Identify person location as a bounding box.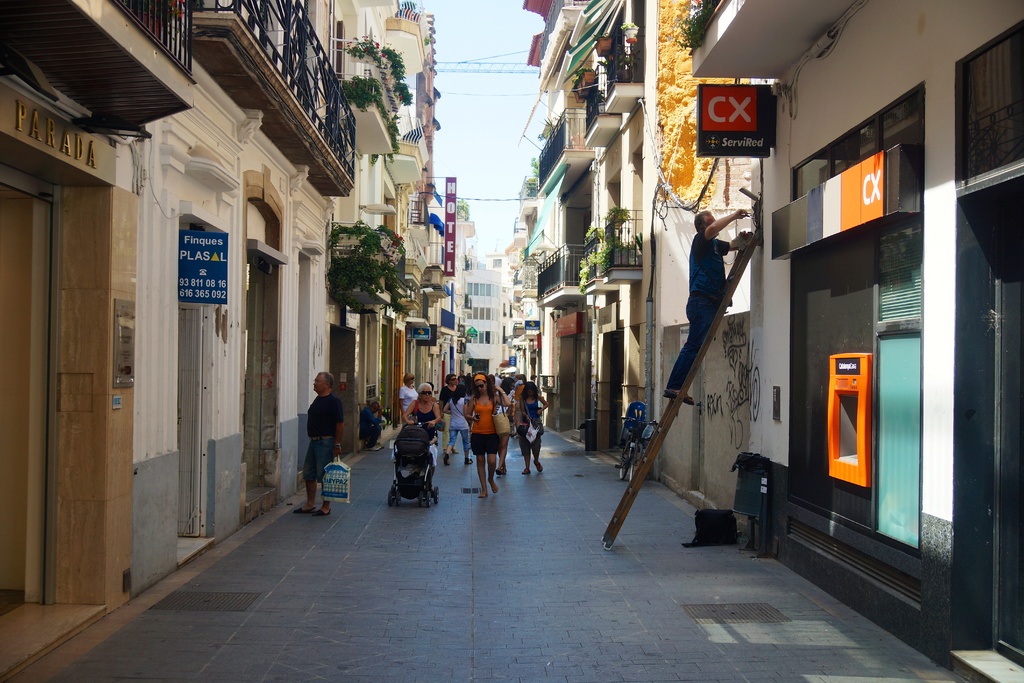
bbox=(292, 368, 339, 520).
